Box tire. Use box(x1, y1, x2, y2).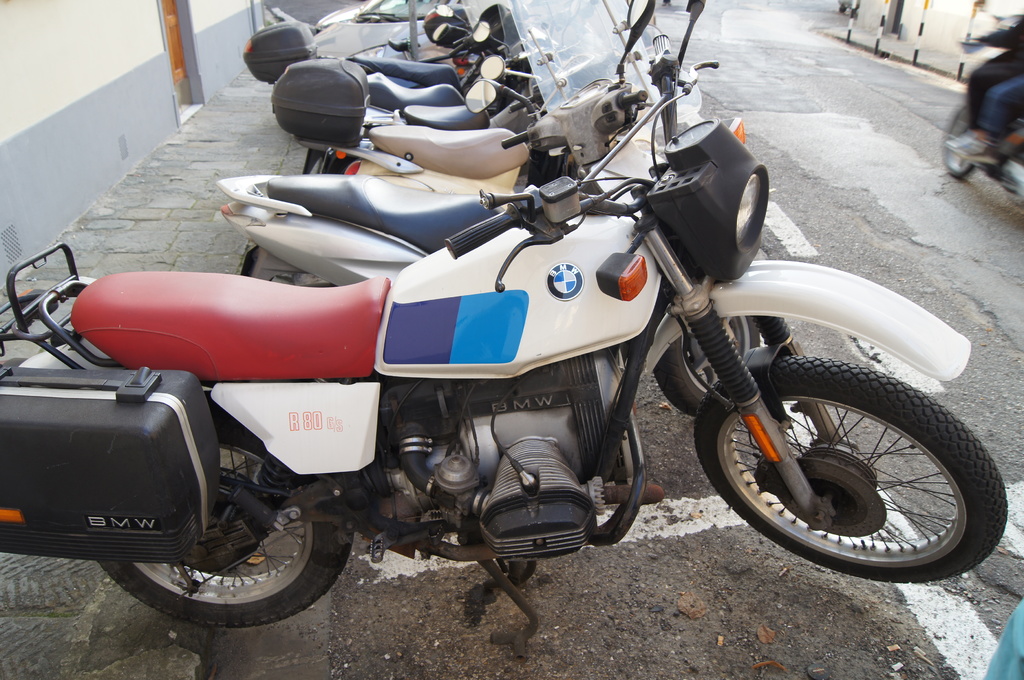
box(652, 296, 761, 415).
